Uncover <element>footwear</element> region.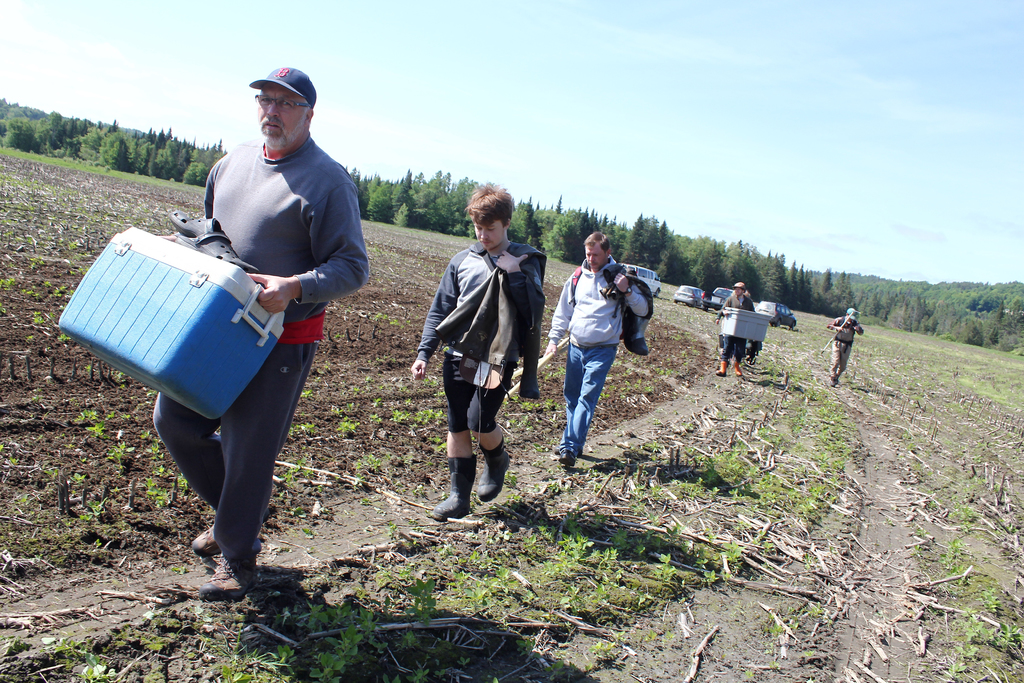
Uncovered: BBox(556, 452, 575, 468).
